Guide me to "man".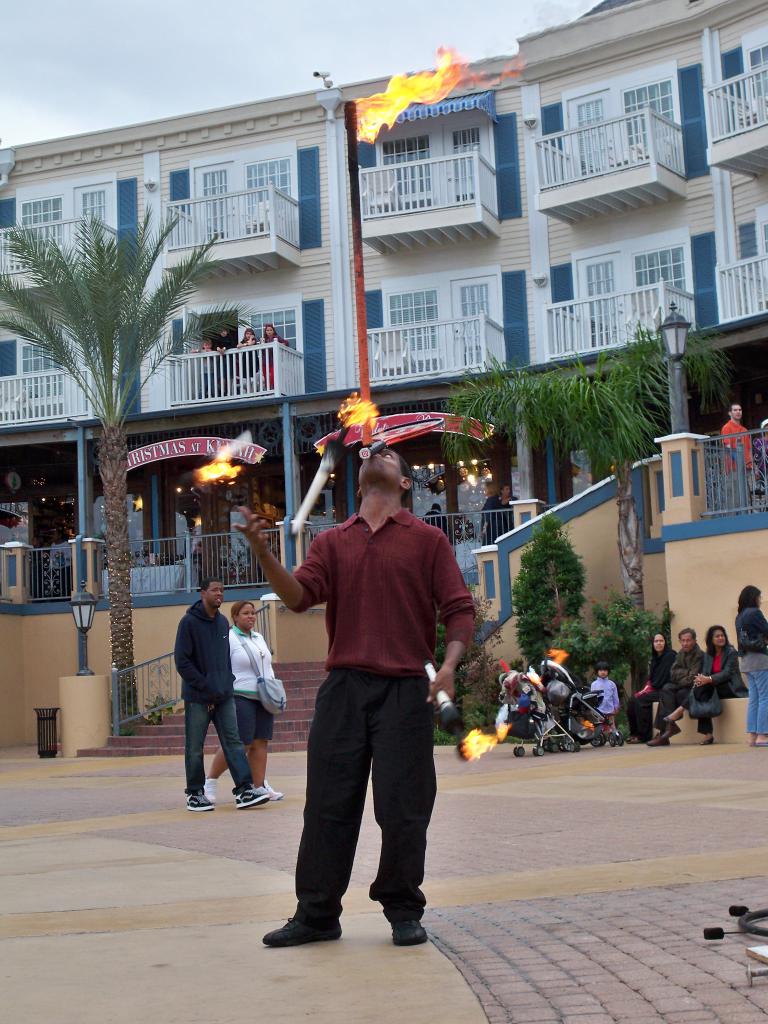
Guidance: (492, 480, 511, 534).
